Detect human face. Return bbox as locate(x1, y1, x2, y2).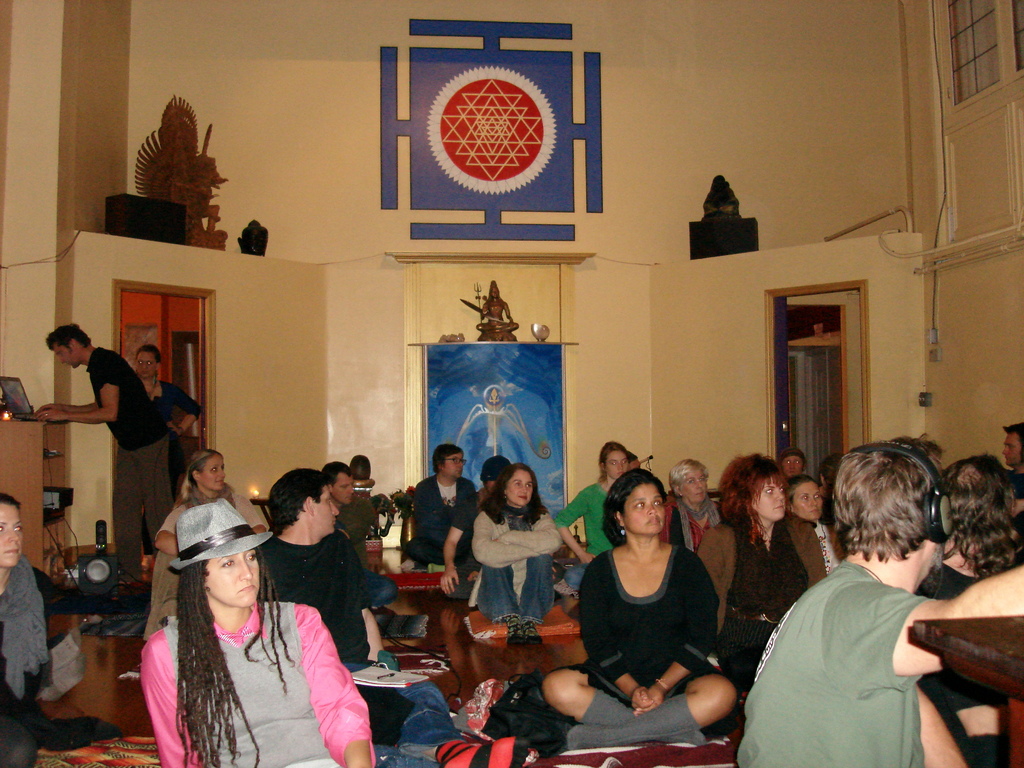
locate(314, 488, 339, 532).
